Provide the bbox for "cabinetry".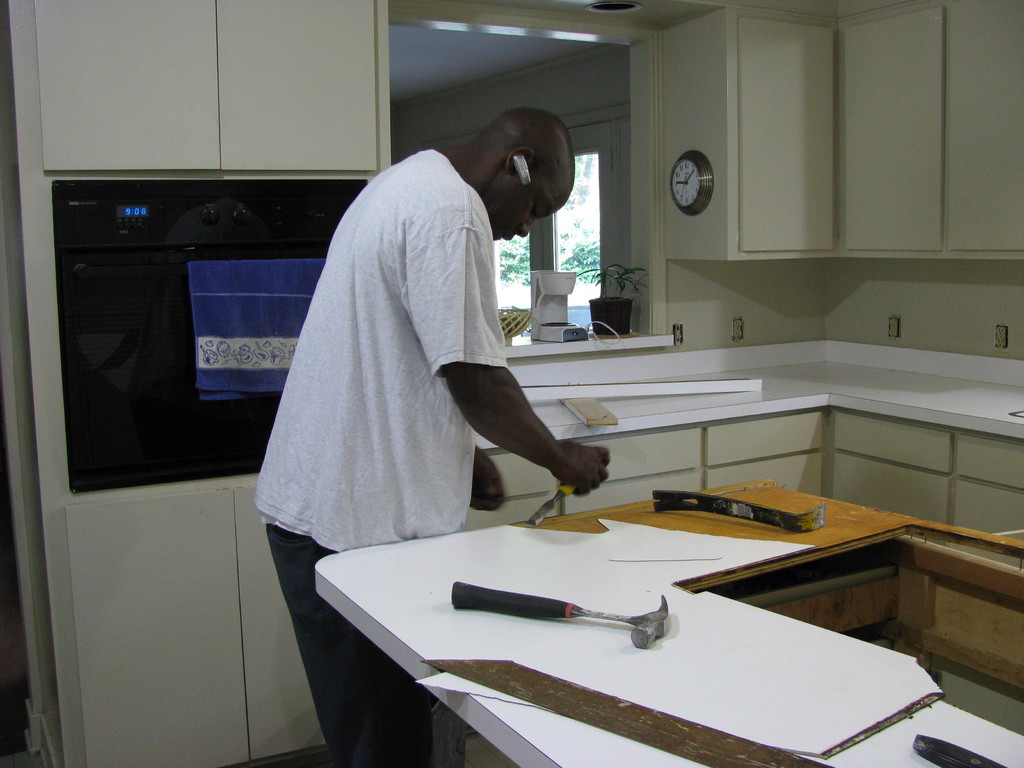
228:461:337:756.
